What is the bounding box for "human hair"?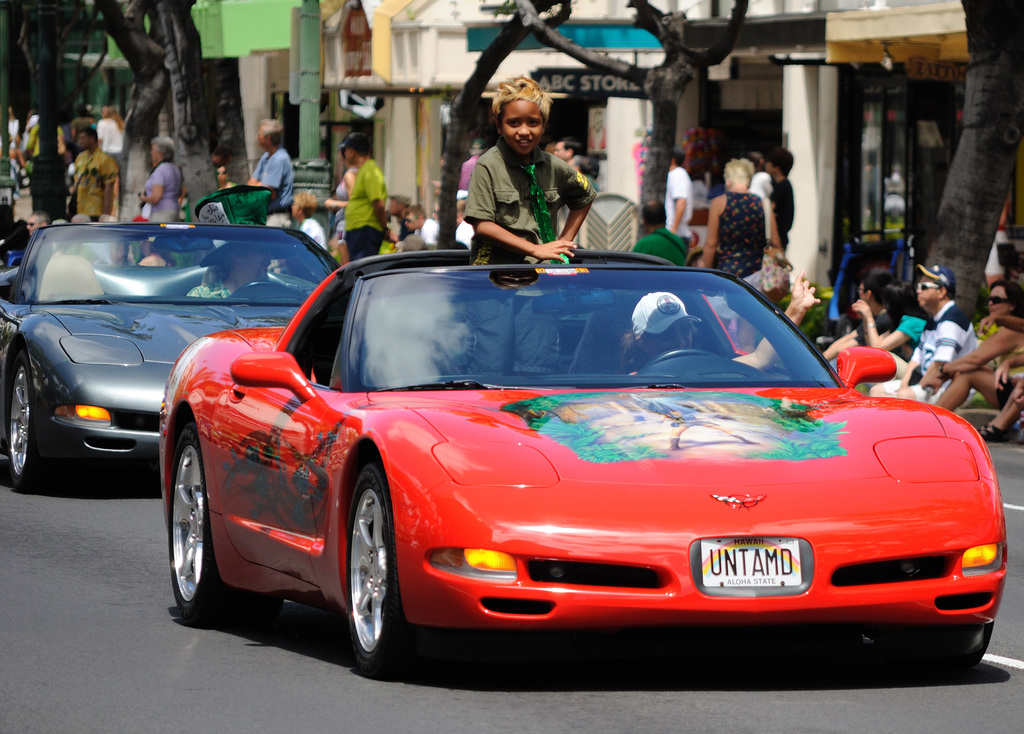
region(292, 192, 317, 217).
